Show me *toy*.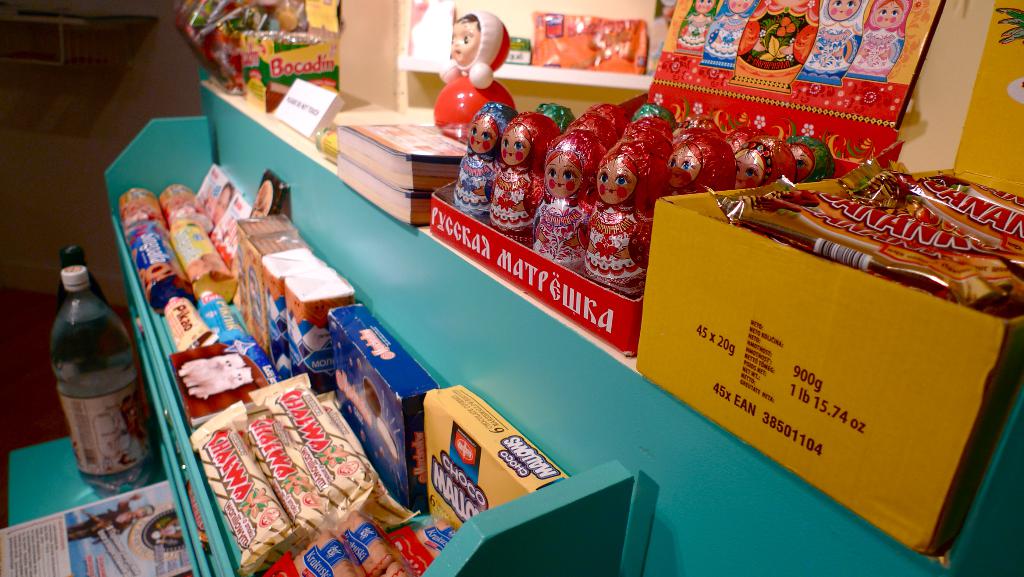
*toy* is here: region(586, 104, 627, 131).
